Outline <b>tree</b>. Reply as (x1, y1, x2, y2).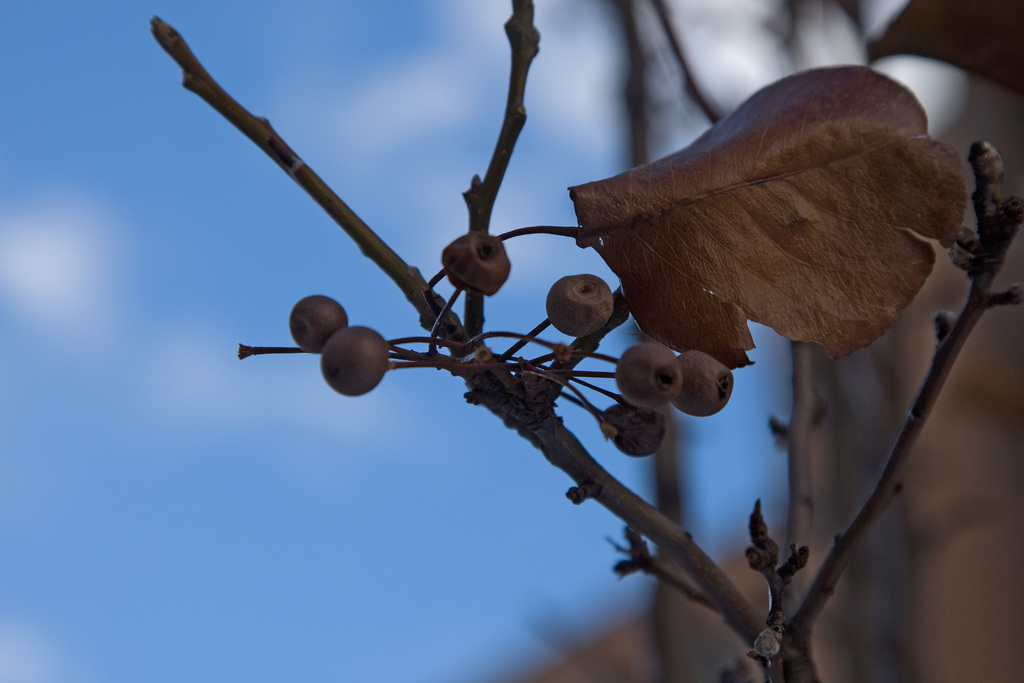
(150, 0, 1023, 682).
